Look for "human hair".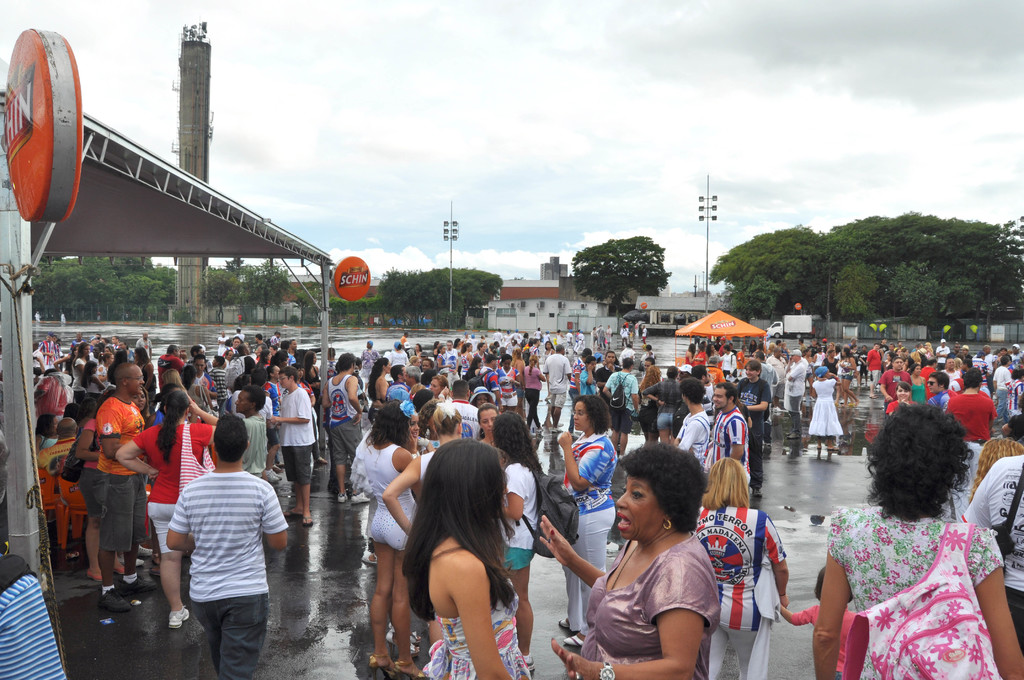
Found: [left=586, top=349, right=591, bottom=355].
